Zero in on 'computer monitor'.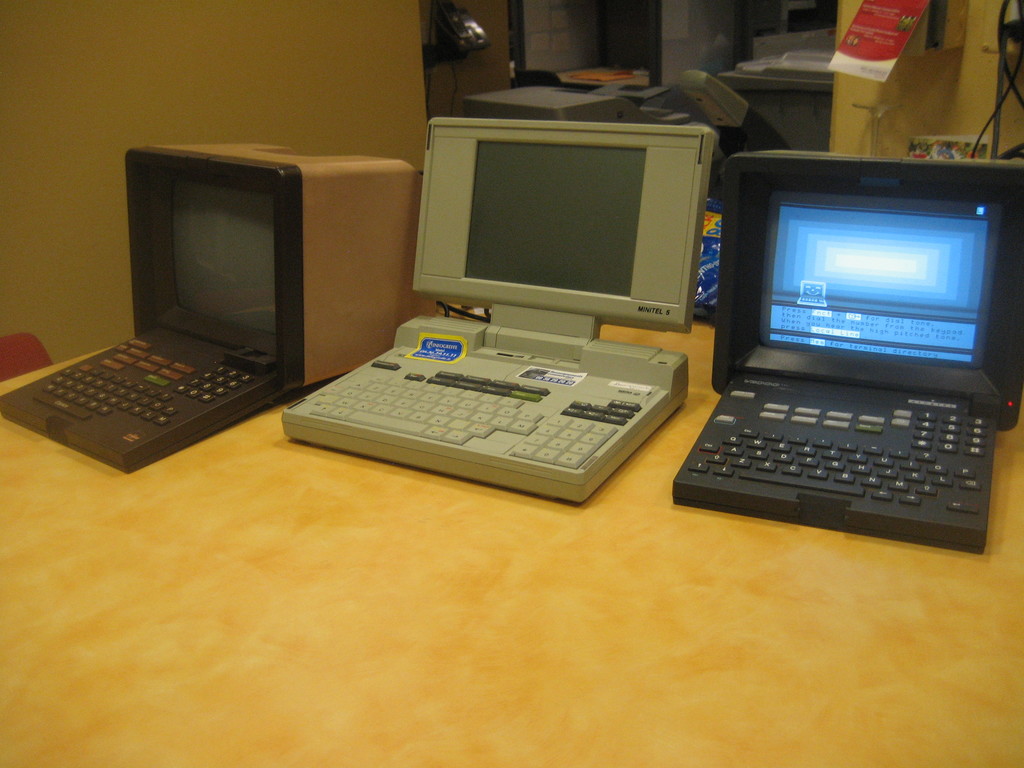
Zeroed in: crop(414, 120, 718, 343).
